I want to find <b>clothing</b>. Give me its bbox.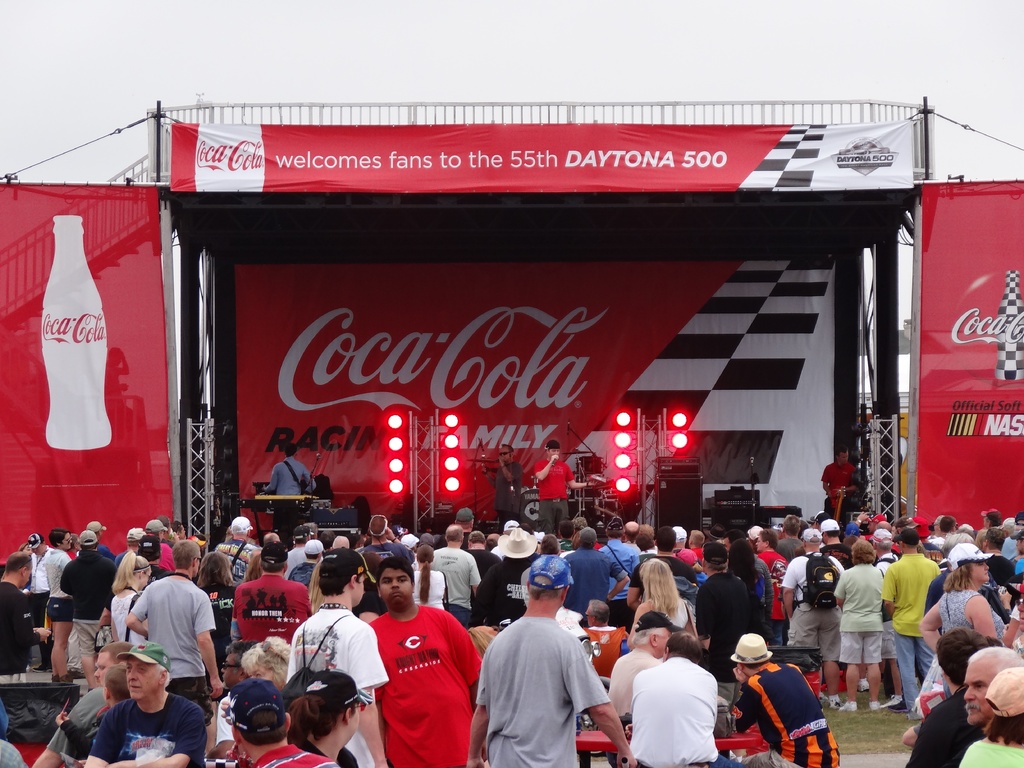
detection(818, 461, 871, 519).
